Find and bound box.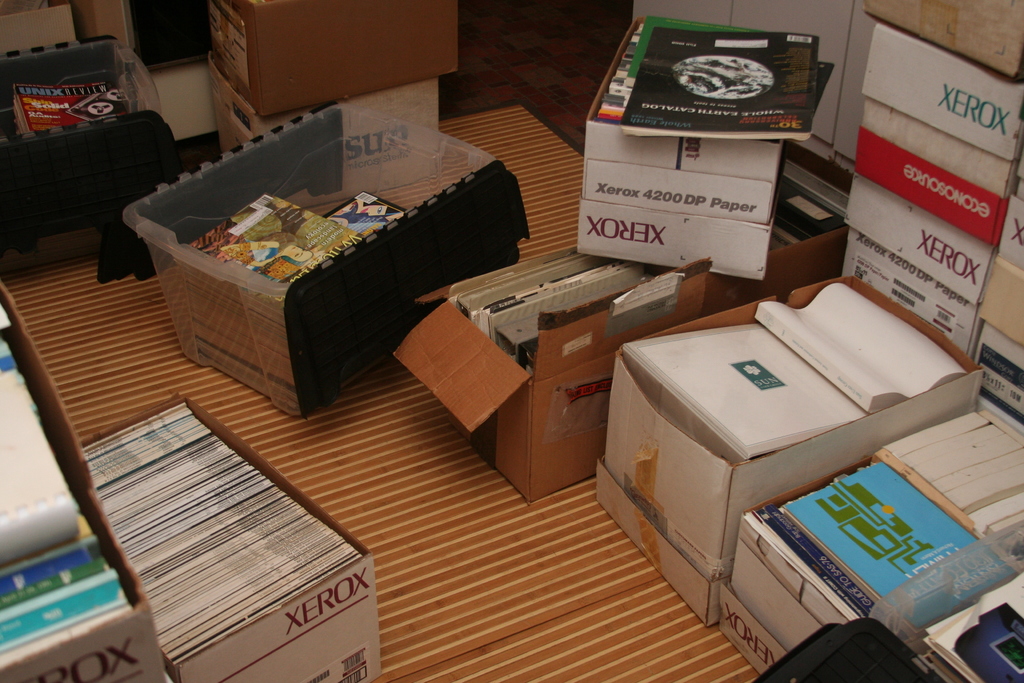
Bound: 127,115,518,410.
